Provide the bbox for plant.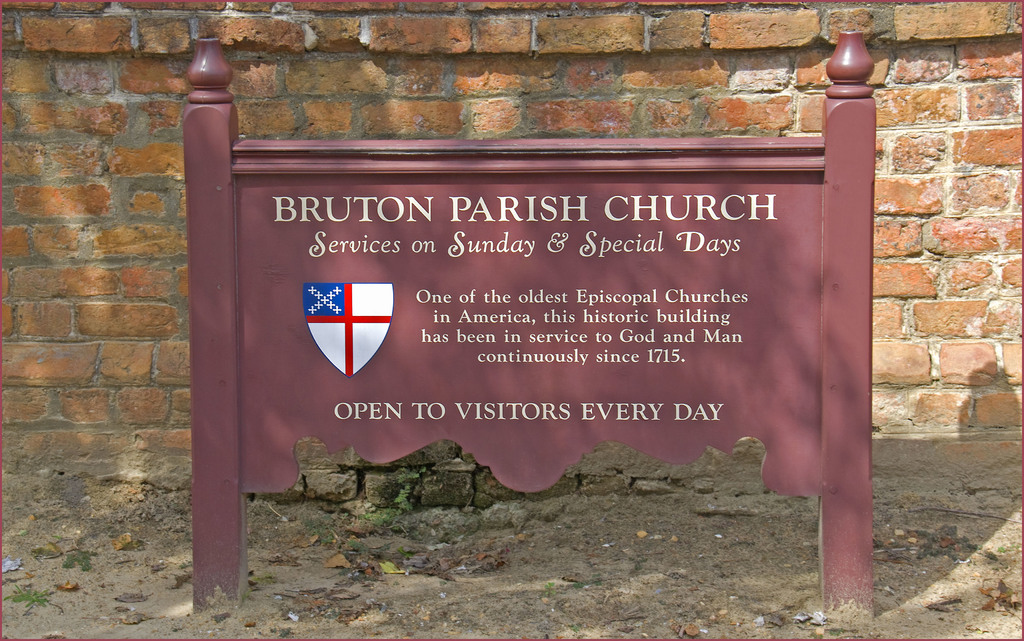
select_region(294, 474, 424, 544).
